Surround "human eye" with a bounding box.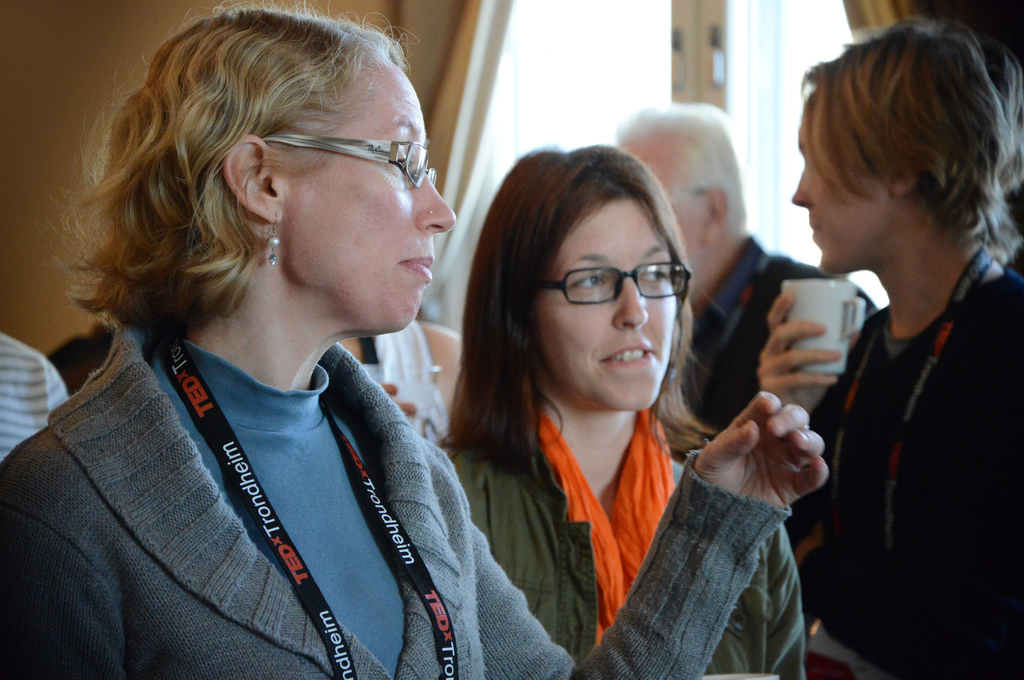
box(573, 268, 612, 291).
